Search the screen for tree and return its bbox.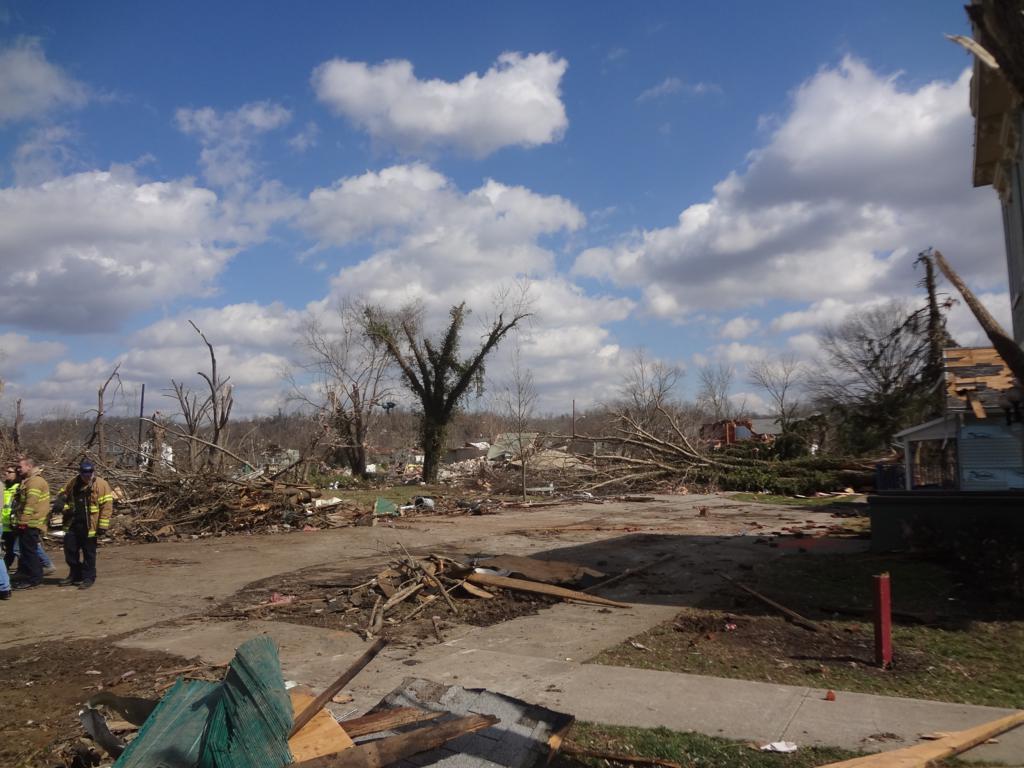
Found: l=611, t=355, r=685, b=443.
